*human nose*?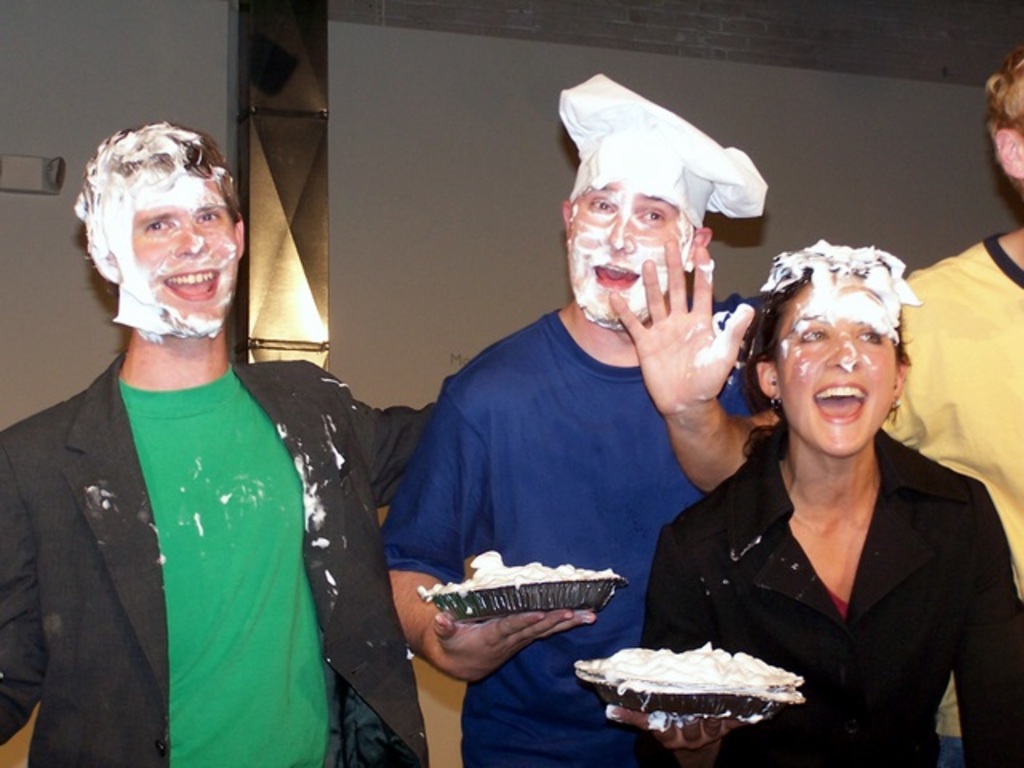
detection(824, 328, 866, 374)
